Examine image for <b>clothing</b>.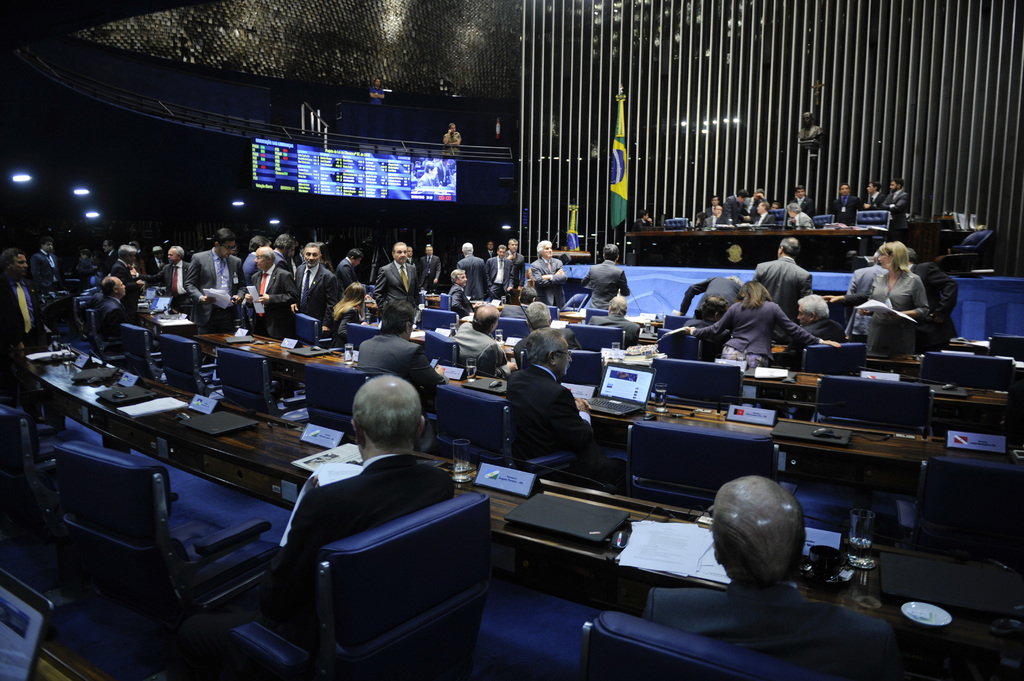
Examination result: (x1=251, y1=262, x2=296, y2=341).
